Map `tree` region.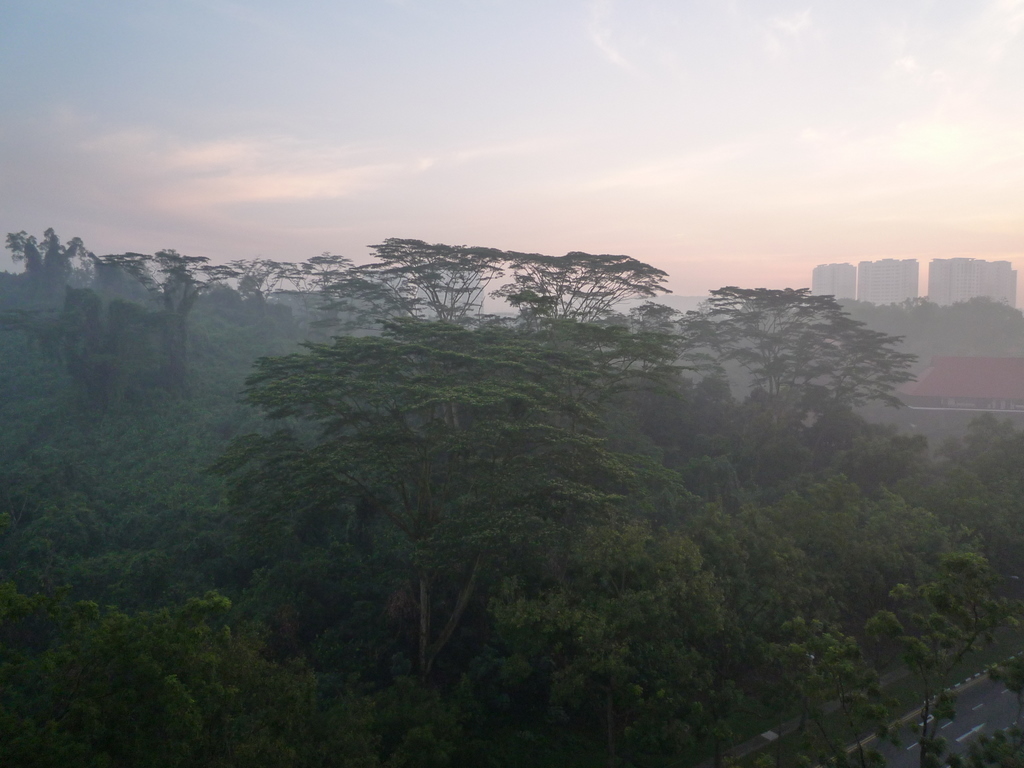
Mapped to box=[194, 314, 841, 765].
